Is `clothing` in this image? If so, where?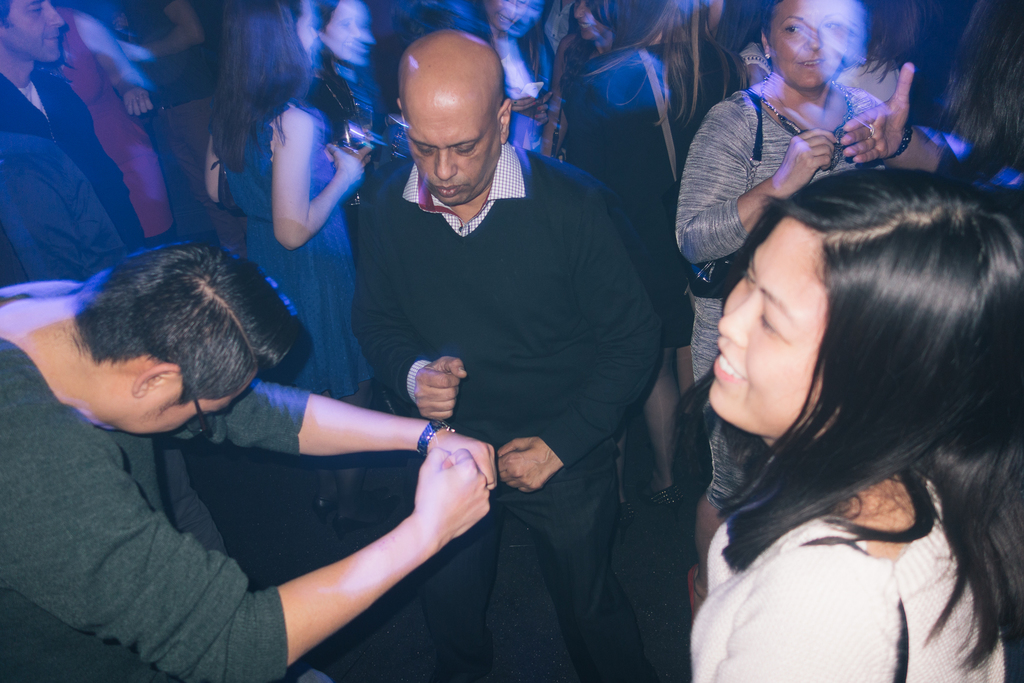
Yes, at 657,447,1012,682.
